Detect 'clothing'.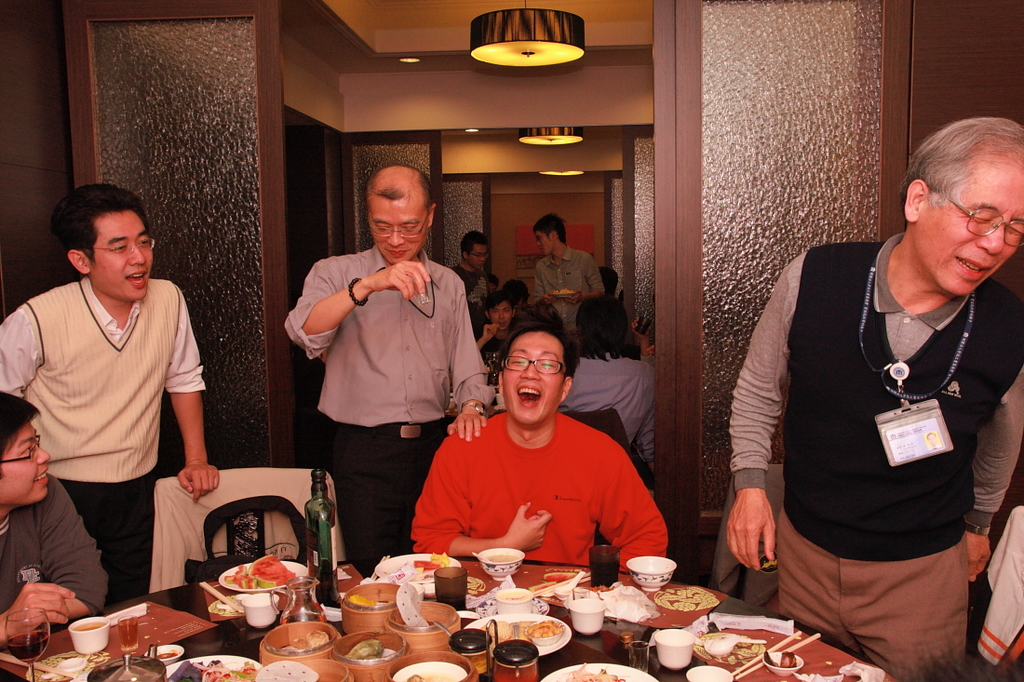
Detected at 0, 464, 108, 633.
